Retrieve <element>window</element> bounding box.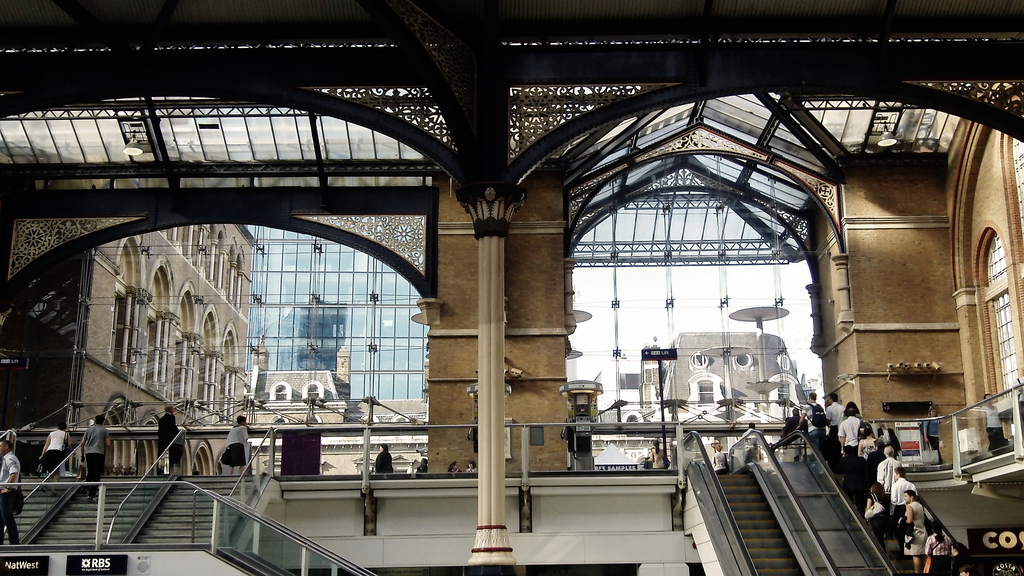
Bounding box: 977:240:1020:390.
